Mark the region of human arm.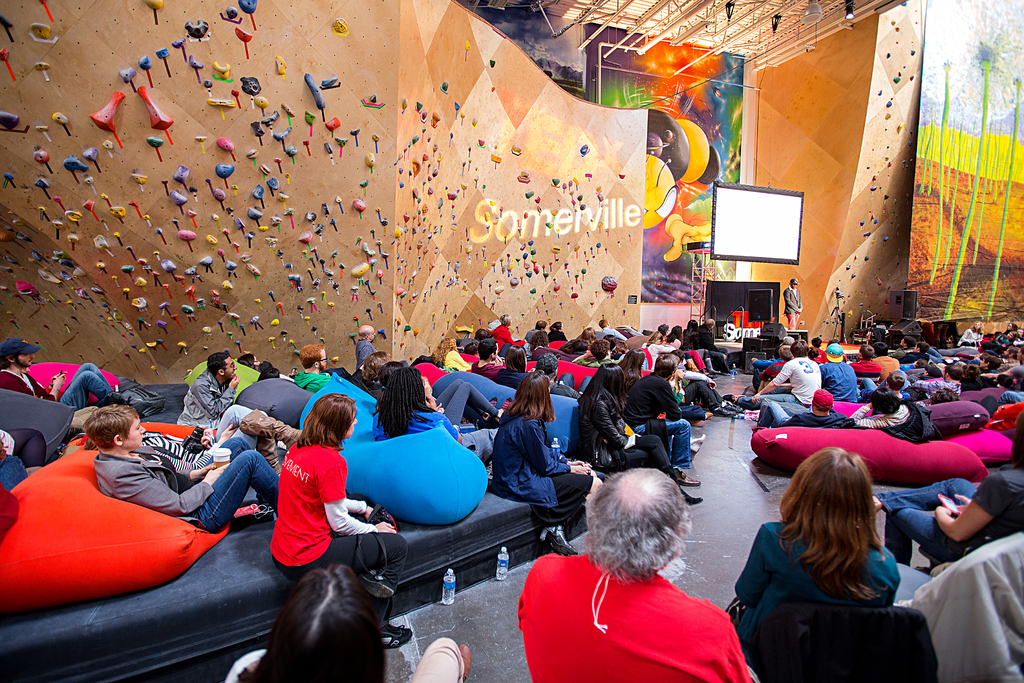
Region: [left=931, top=476, right=1001, bottom=546].
